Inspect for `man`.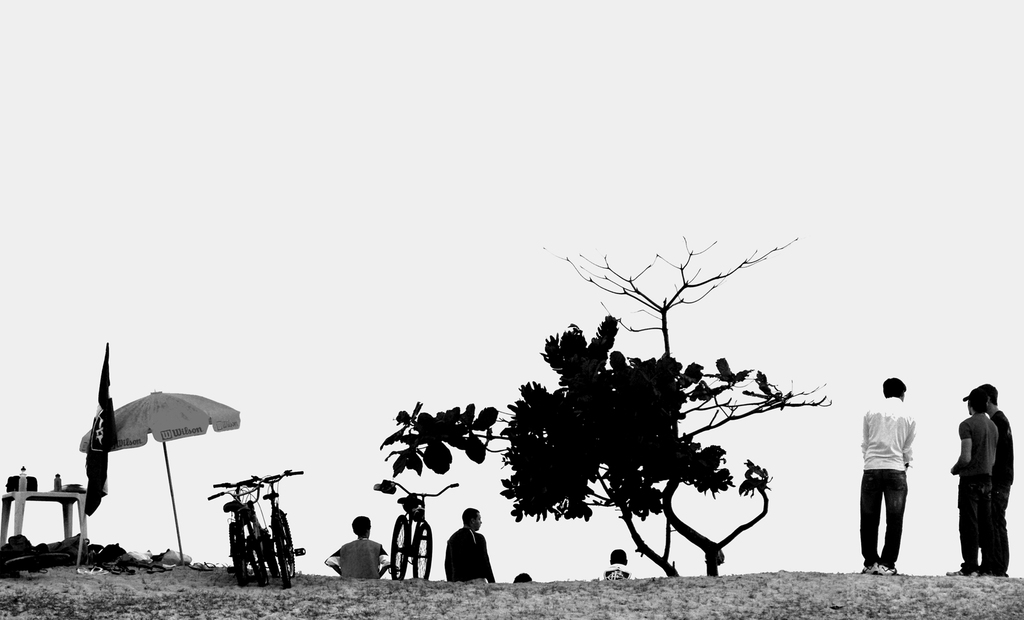
Inspection: box=[948, 391, 1016, 586].
